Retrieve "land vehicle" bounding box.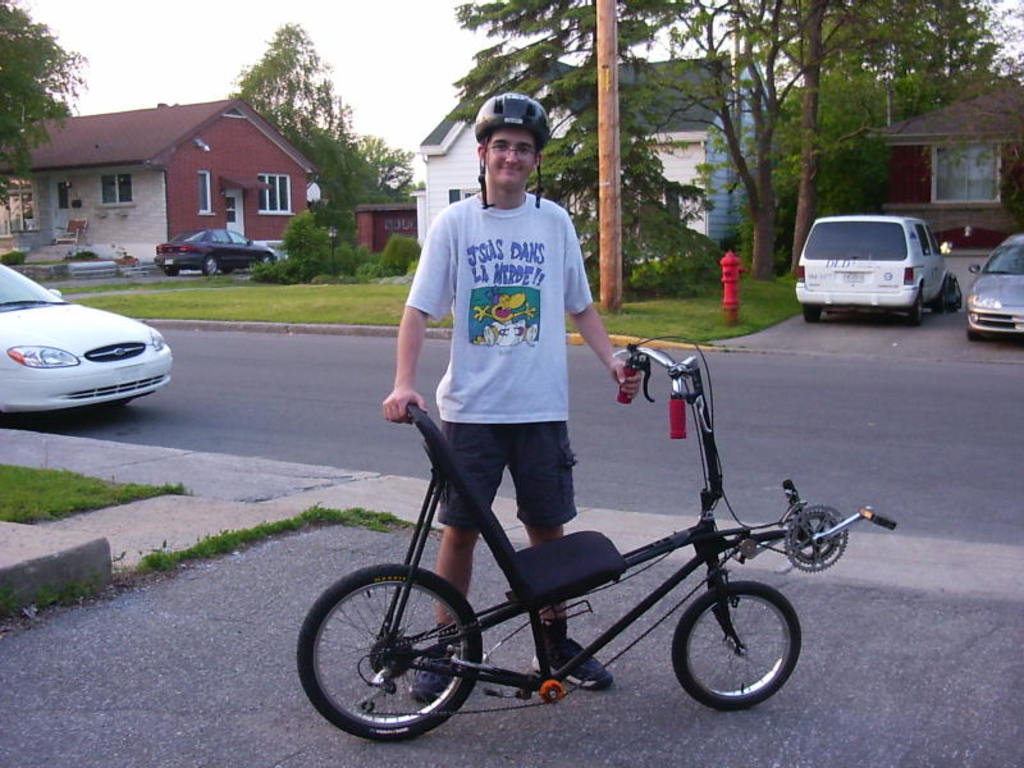
Bounding box: BBox(300, 335, 904, 736).
